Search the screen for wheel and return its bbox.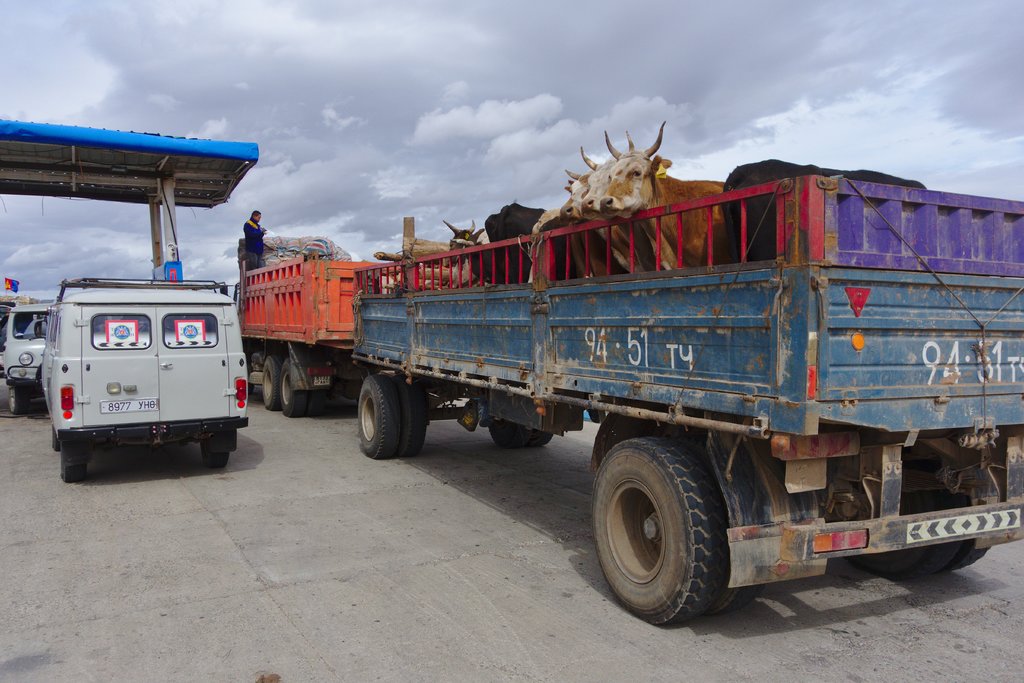
Found: [left=400, top=381, right=428, bottom=454].
